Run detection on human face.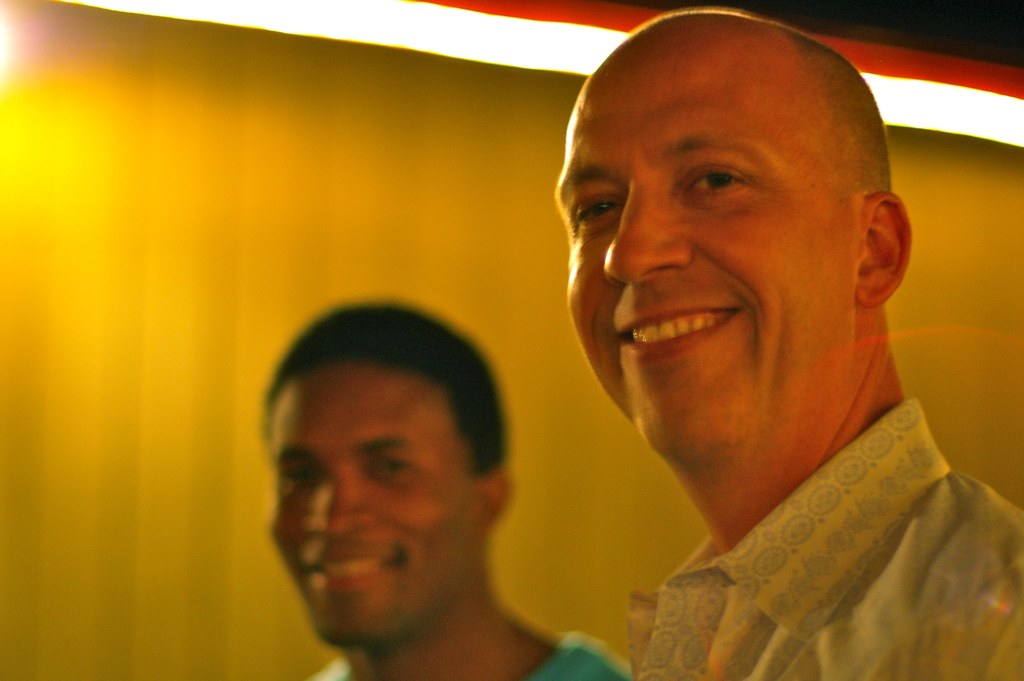
Result: (565, 28, 844, 434).
